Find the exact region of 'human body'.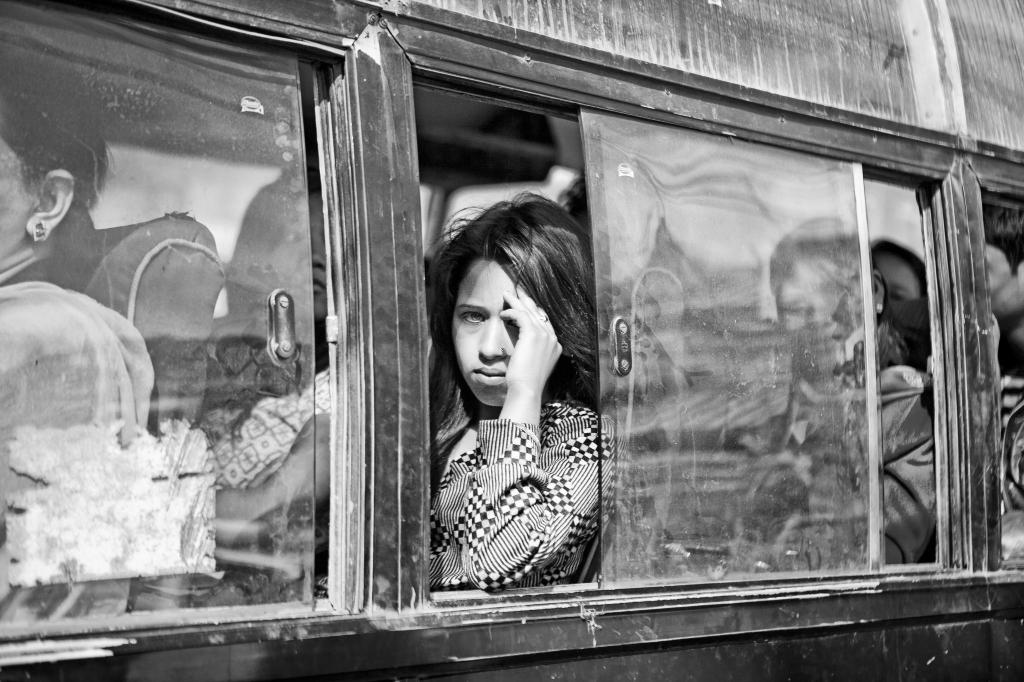
Exact region: bbox=[712, 206, 941, 583].
